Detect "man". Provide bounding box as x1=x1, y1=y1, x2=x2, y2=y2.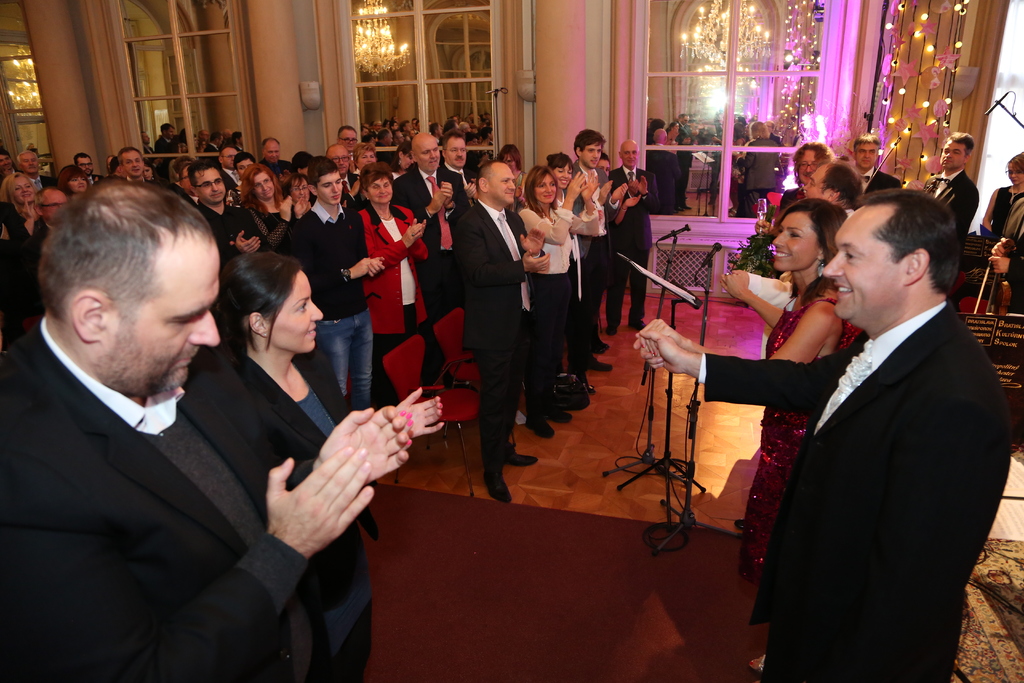
x1=609, y1=141, x2=647, y2=331.
